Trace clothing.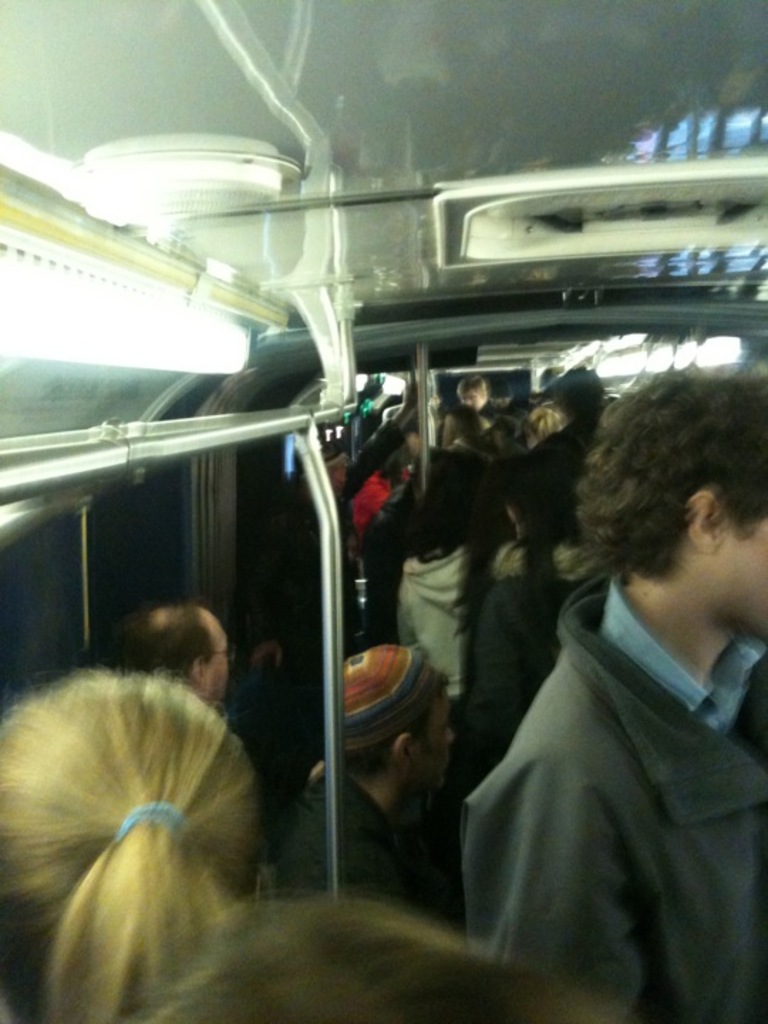
Traced to rect(398, 540, 462, 695).
